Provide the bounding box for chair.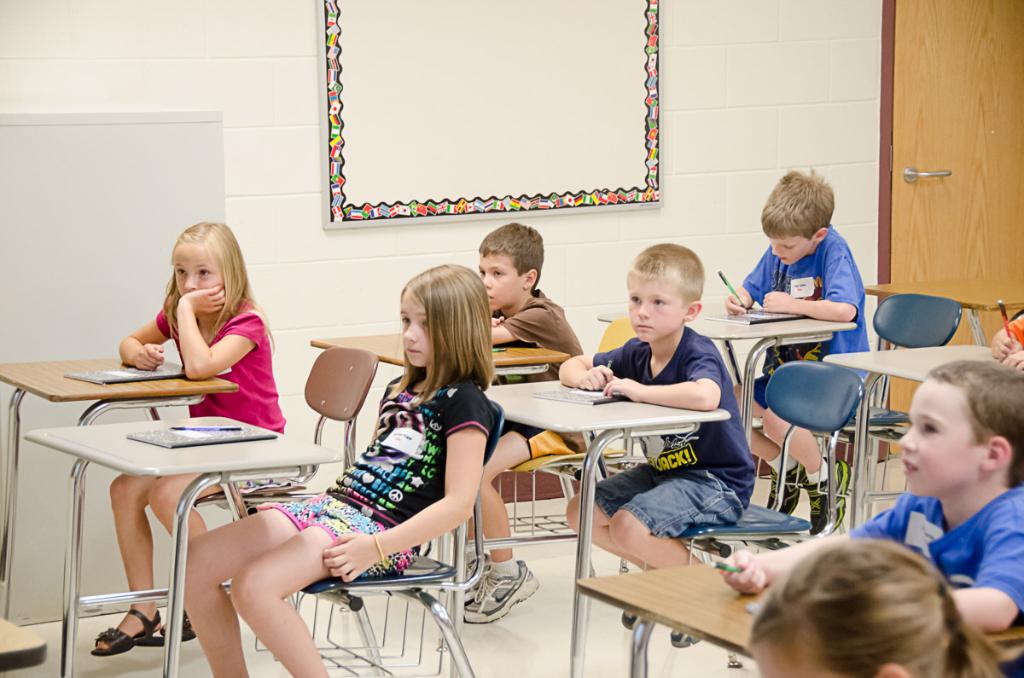
(255, 345, 376, 651).
